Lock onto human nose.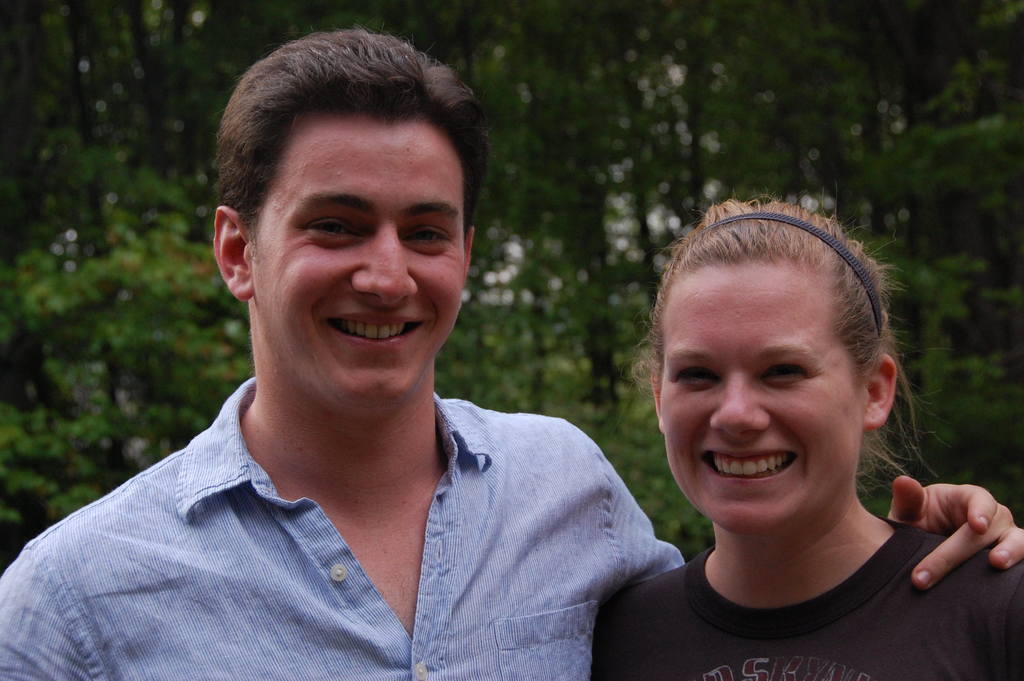
Locked: 353:224:419:306.
